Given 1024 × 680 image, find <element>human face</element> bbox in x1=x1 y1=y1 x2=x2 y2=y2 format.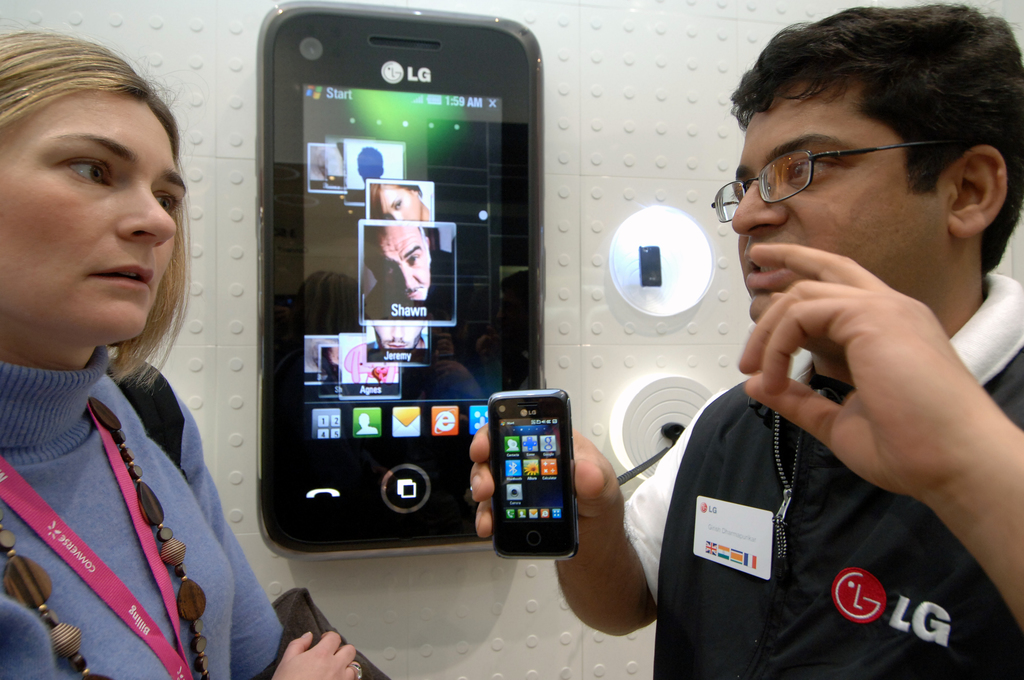
x1=364 y1=218 x2=429 y2=305.
